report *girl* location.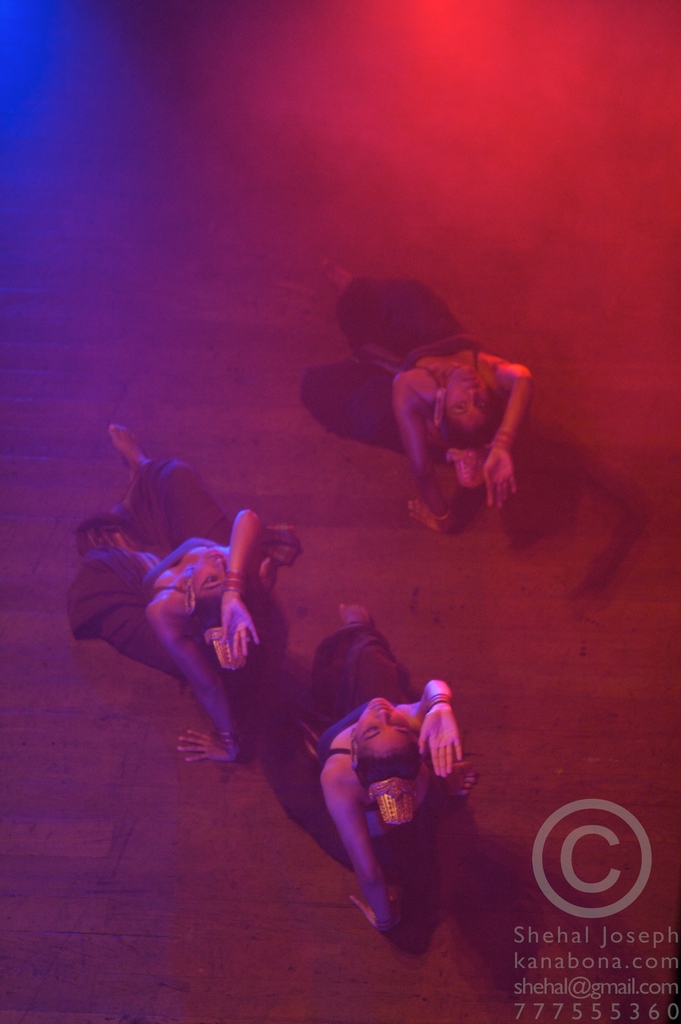
Report: bbox=(268, 592, 467, 929).
